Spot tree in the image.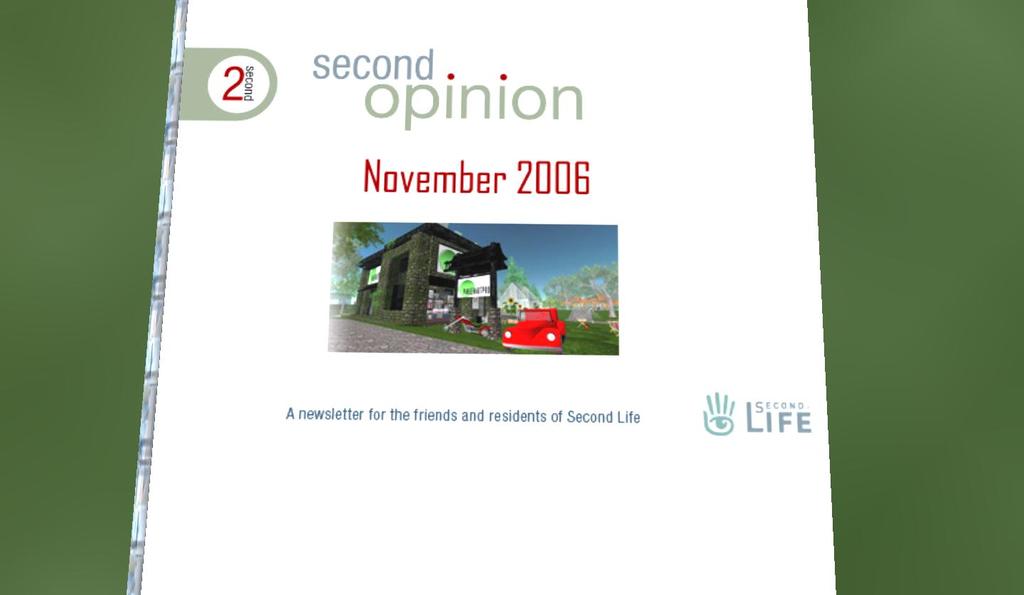
tree found at [left=538, top=272, right=567, bottom=309].
